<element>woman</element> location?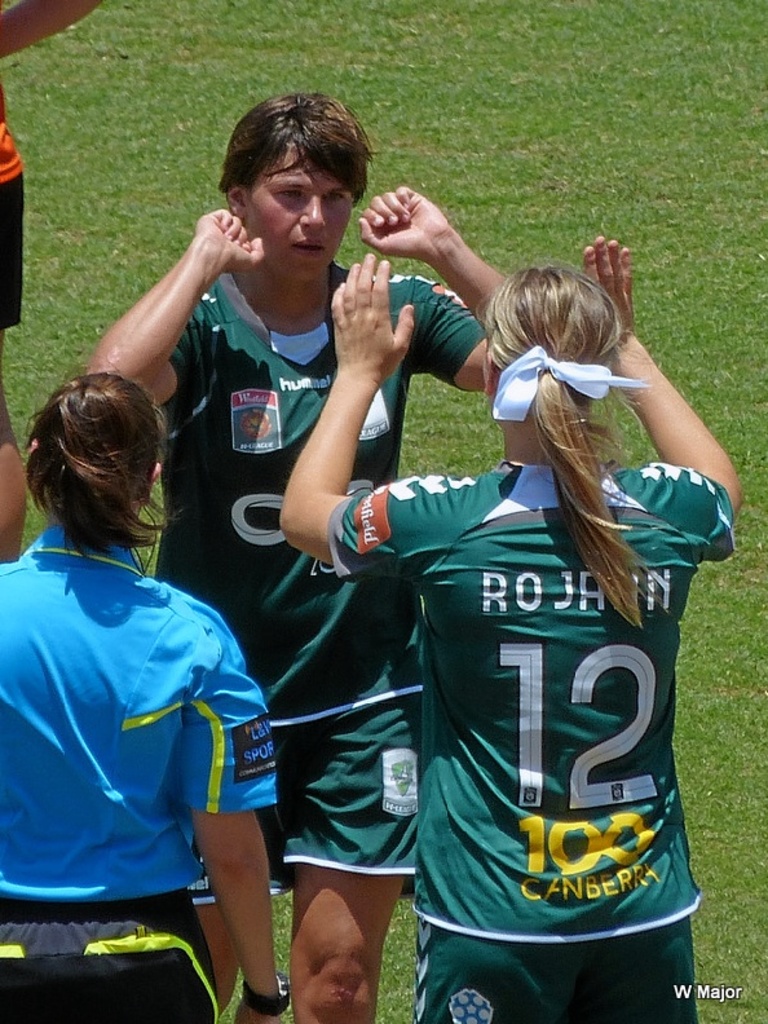
{"left": 279, "top": 237, "right": 743, "bottom": 1023}
